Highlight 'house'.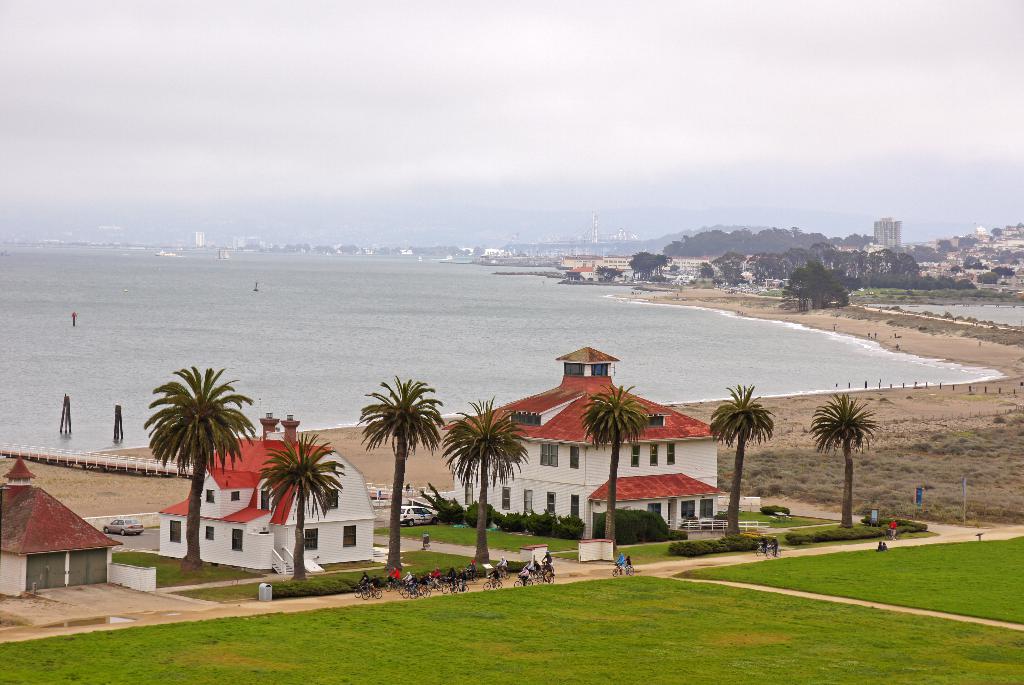
Highlighted region: (x1=972, y1=223, x2=988, y2=239).
